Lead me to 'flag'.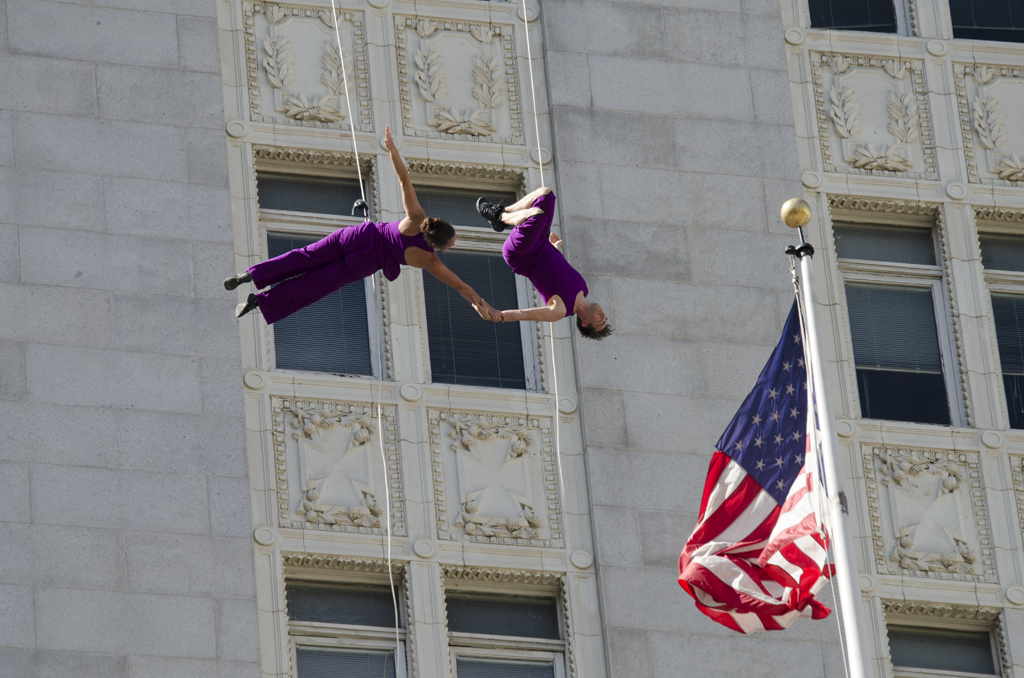
Lead to (671, 295, 832, 645).
